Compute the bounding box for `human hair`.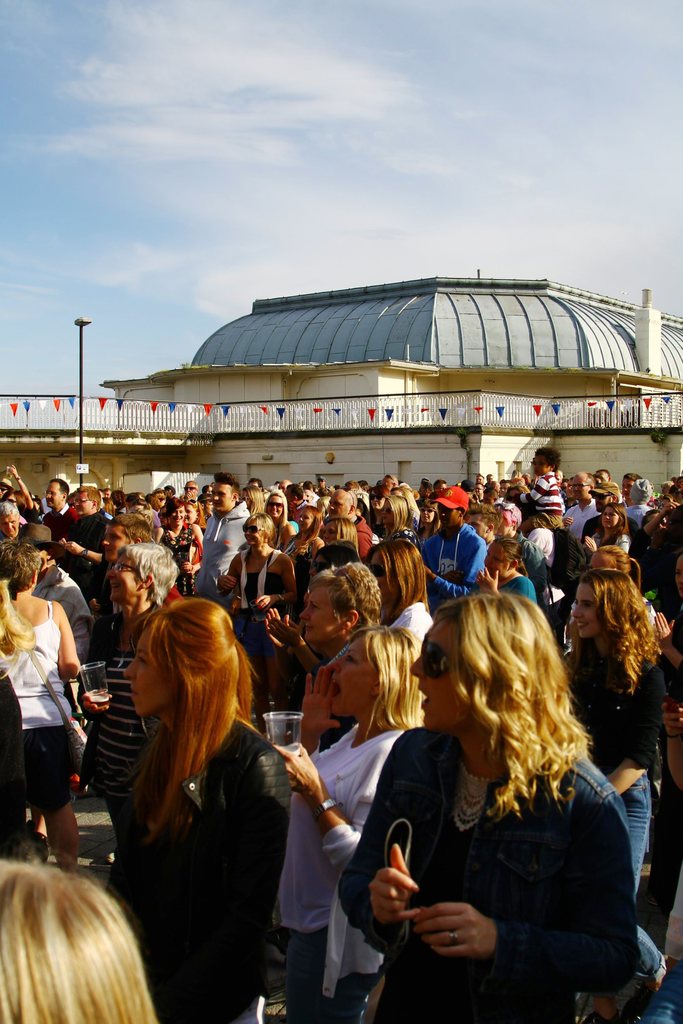
bbox=(598, 547, 626, 574).
